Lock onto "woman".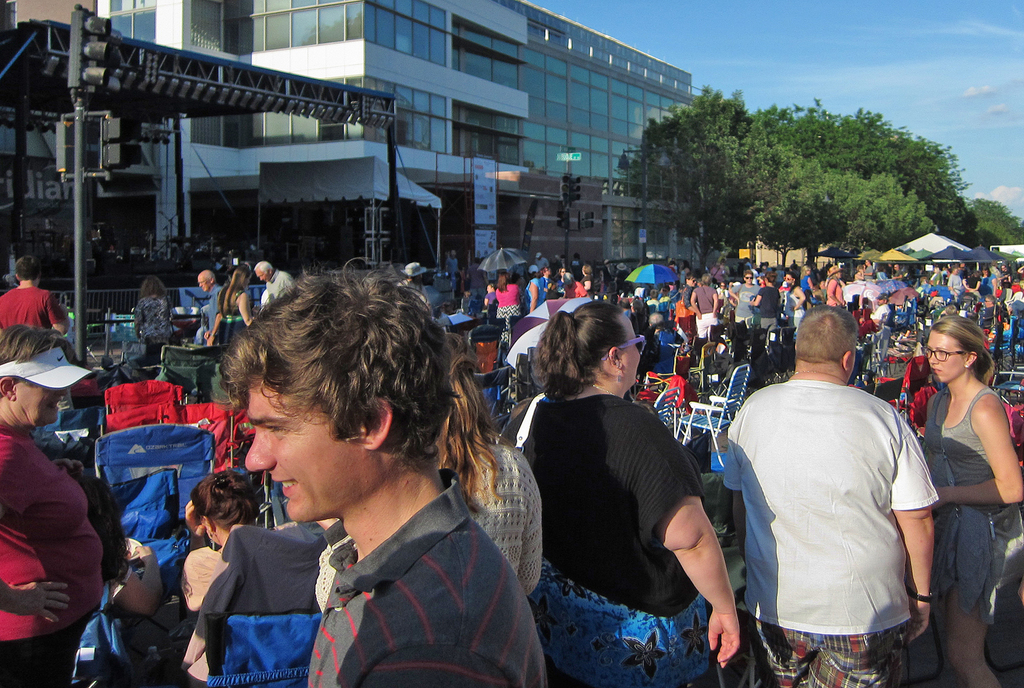
Locked: select_region(174, 475, 267, 687).
